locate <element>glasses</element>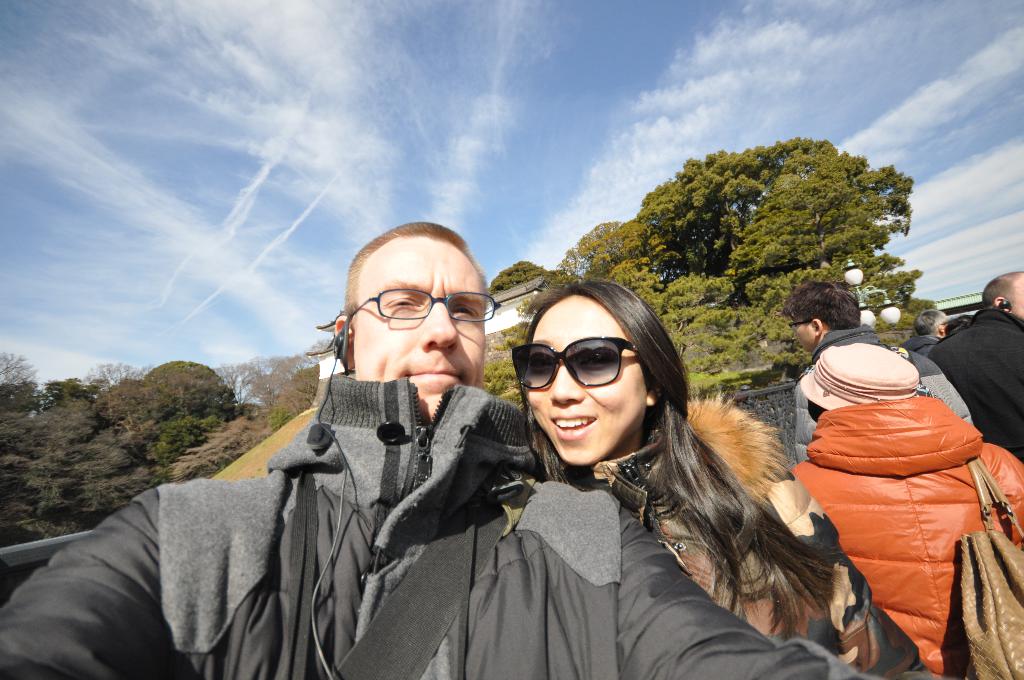
[left=349, top=286, right=502, bottom=323]
